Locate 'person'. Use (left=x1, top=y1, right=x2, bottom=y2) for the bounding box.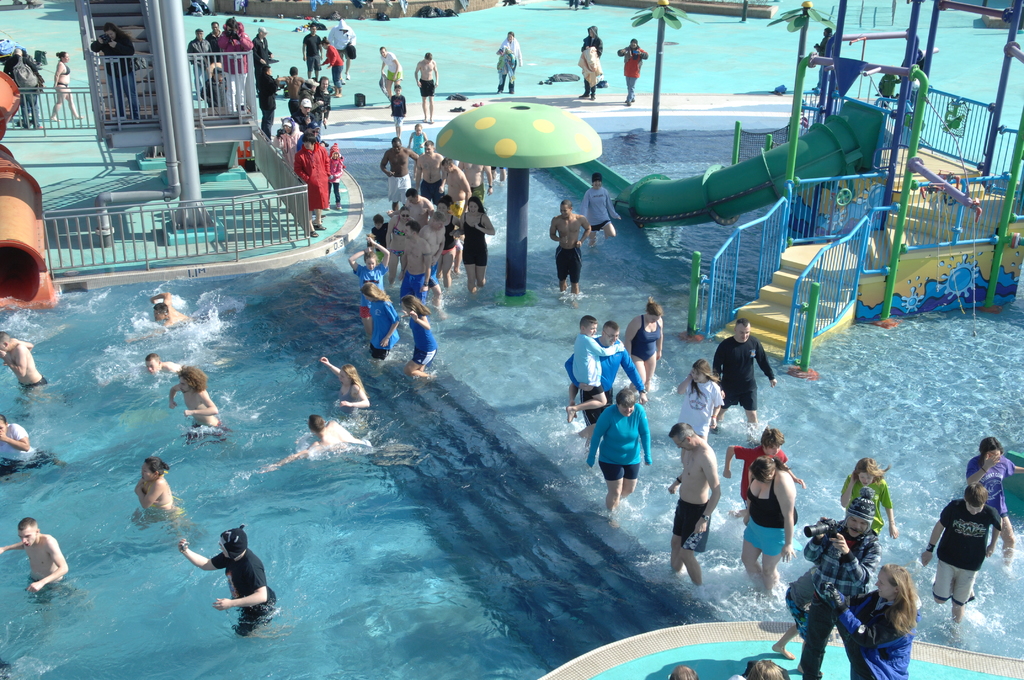
(left=288, top=138, right=340, bottom=240).
